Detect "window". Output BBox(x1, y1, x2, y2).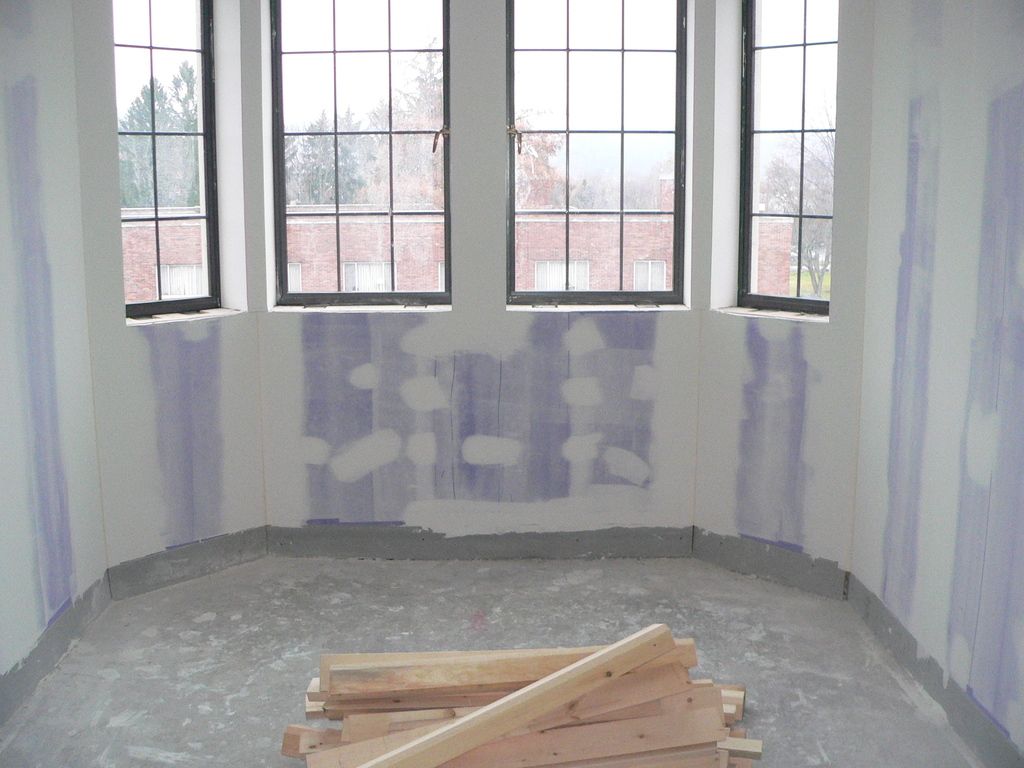
BBox(714, 0, 842, 326).
